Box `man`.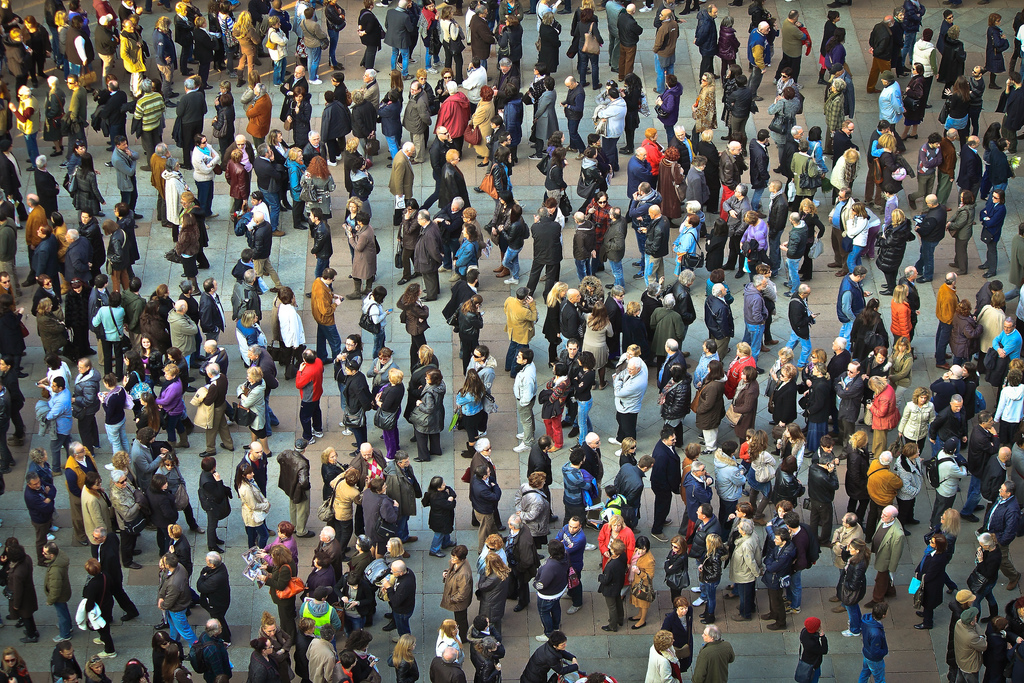
942 0 960 8.
